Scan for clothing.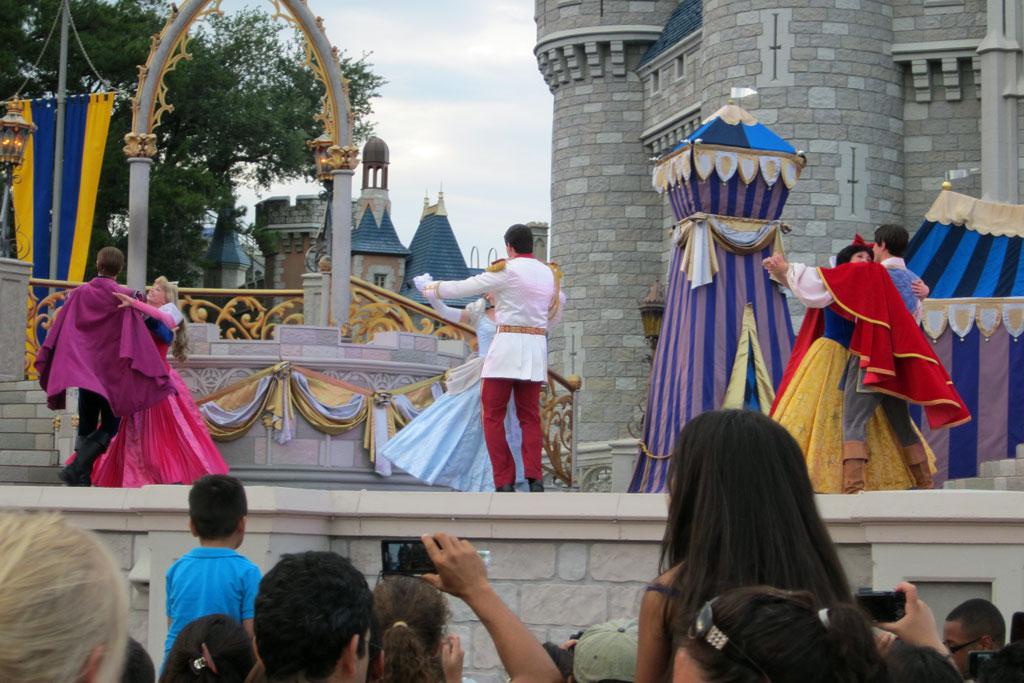
Scan result: bbox=[782, 256, 919, 450].
